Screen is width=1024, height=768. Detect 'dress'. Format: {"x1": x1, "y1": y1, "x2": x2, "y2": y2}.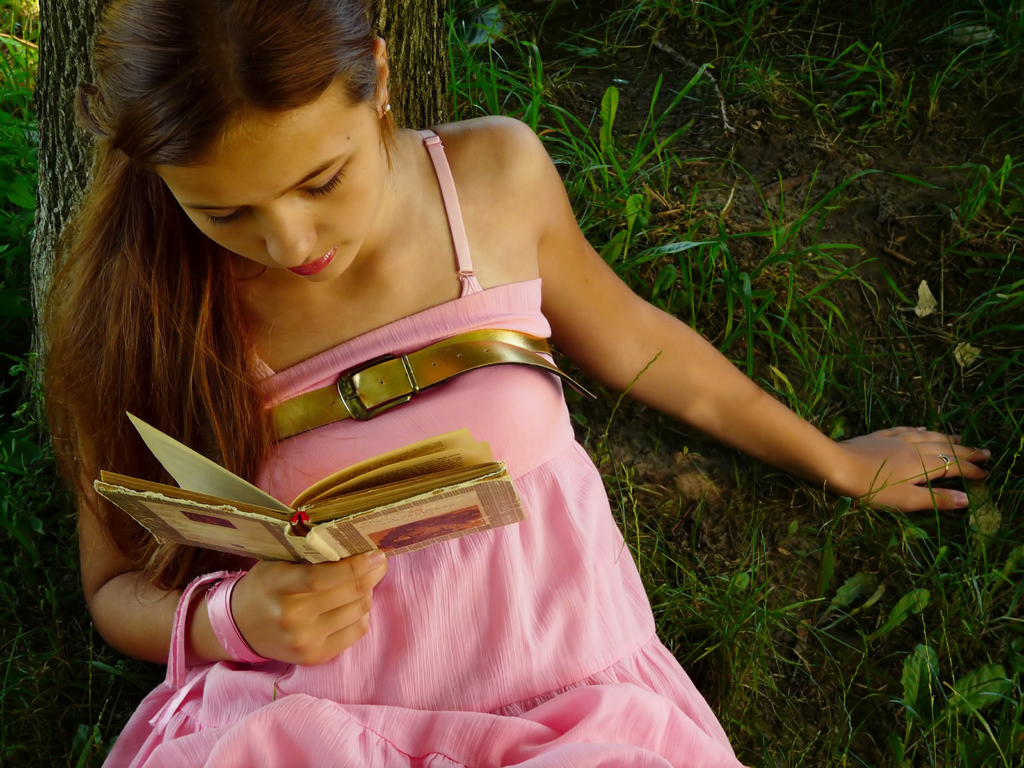
{"x1": 102, "y1": 130, "x2": 749, "y2": 767}.
